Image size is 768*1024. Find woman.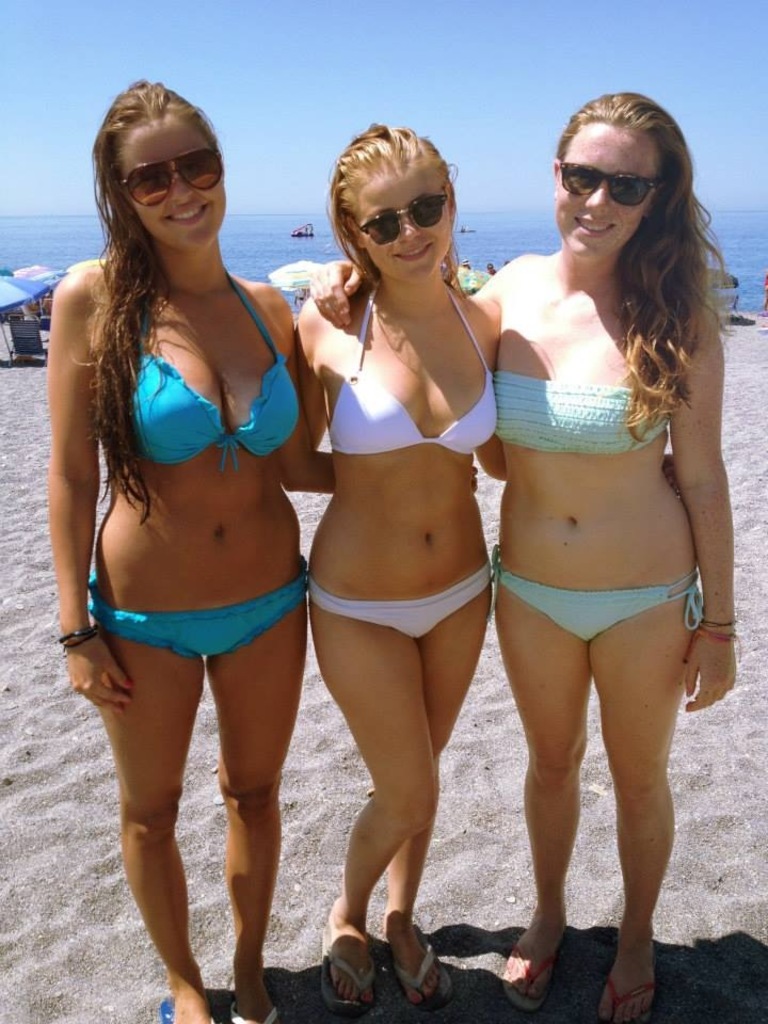
[x1=294, y1=118, x2=684, y2=1018].
